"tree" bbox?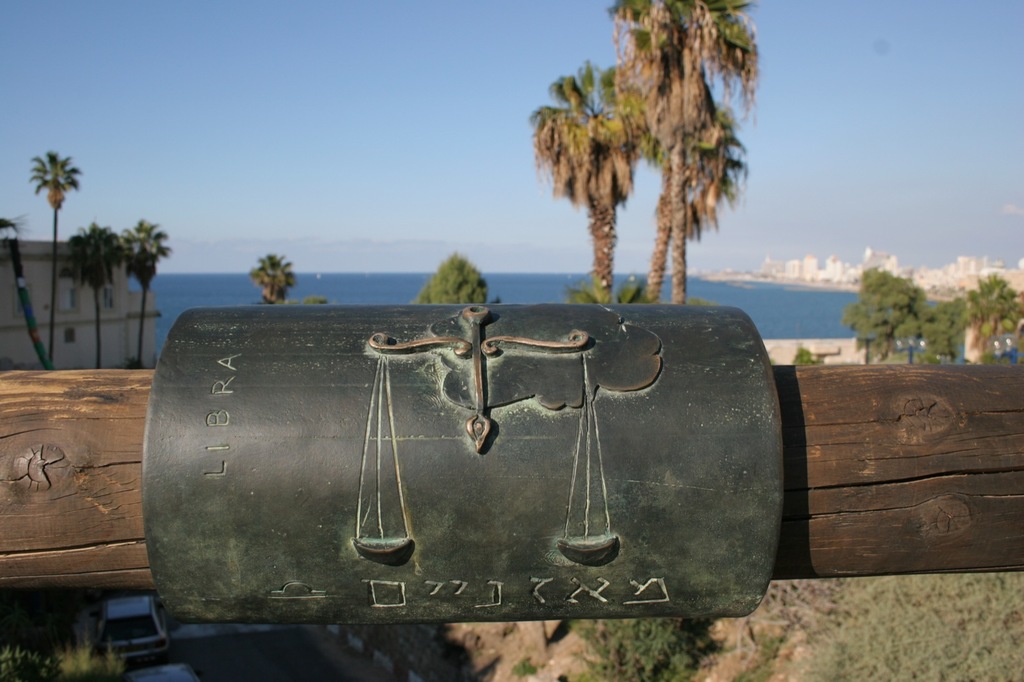
rect(249, 253, 299, 305)
